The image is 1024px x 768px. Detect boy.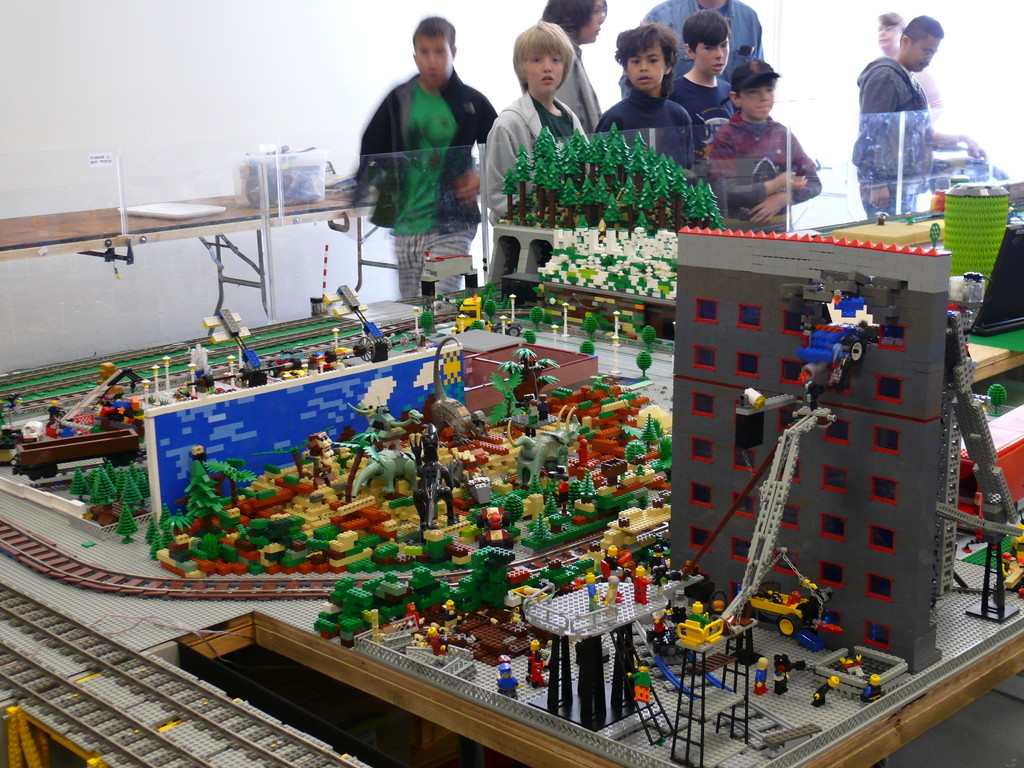
Detection: {"left": 595, "top": 27, "right": 705, "bottom": 200}.
